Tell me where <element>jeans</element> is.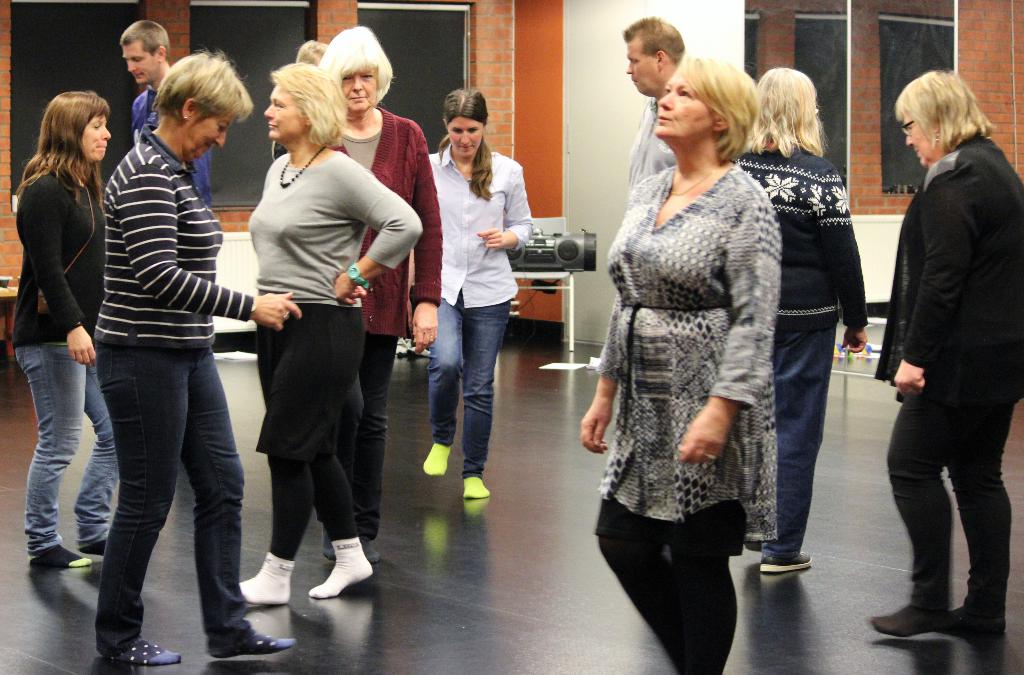
<element>jeans</element> is at left=10, top=339, right=116, bottom=560.
